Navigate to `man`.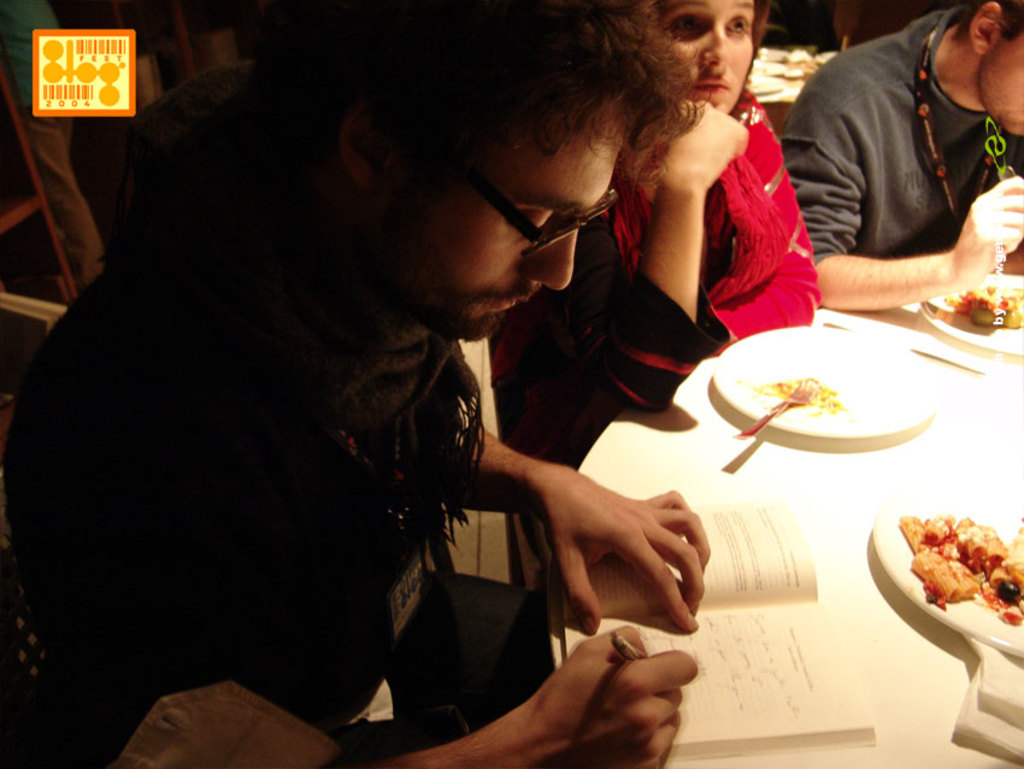
Navigation target: region(7, 0, 716, 768).
